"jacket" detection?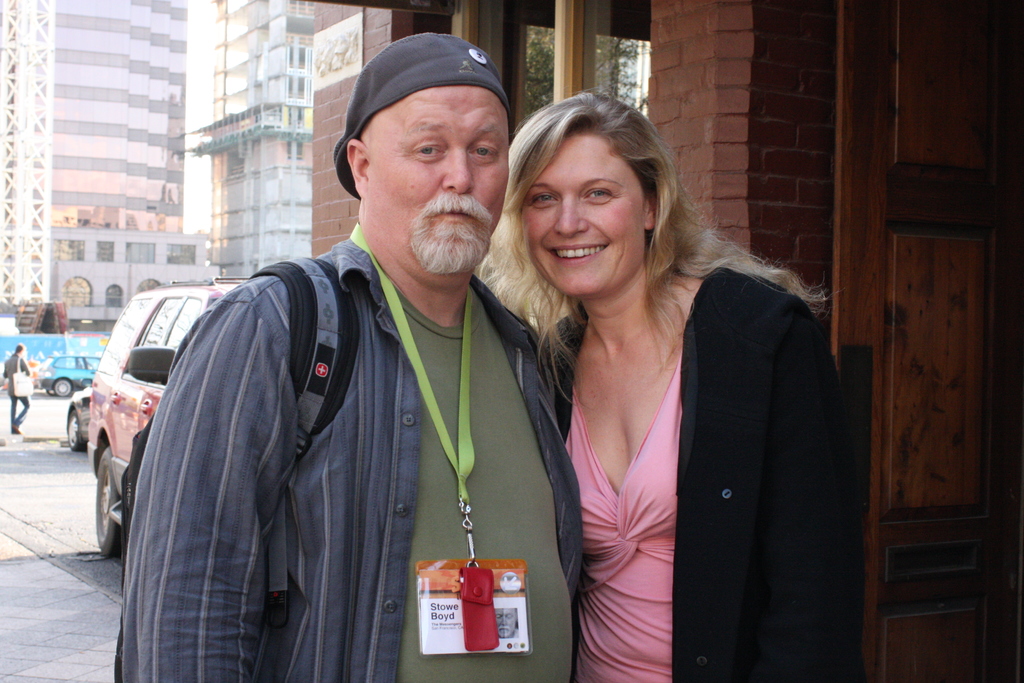
[99,148,573,674]
